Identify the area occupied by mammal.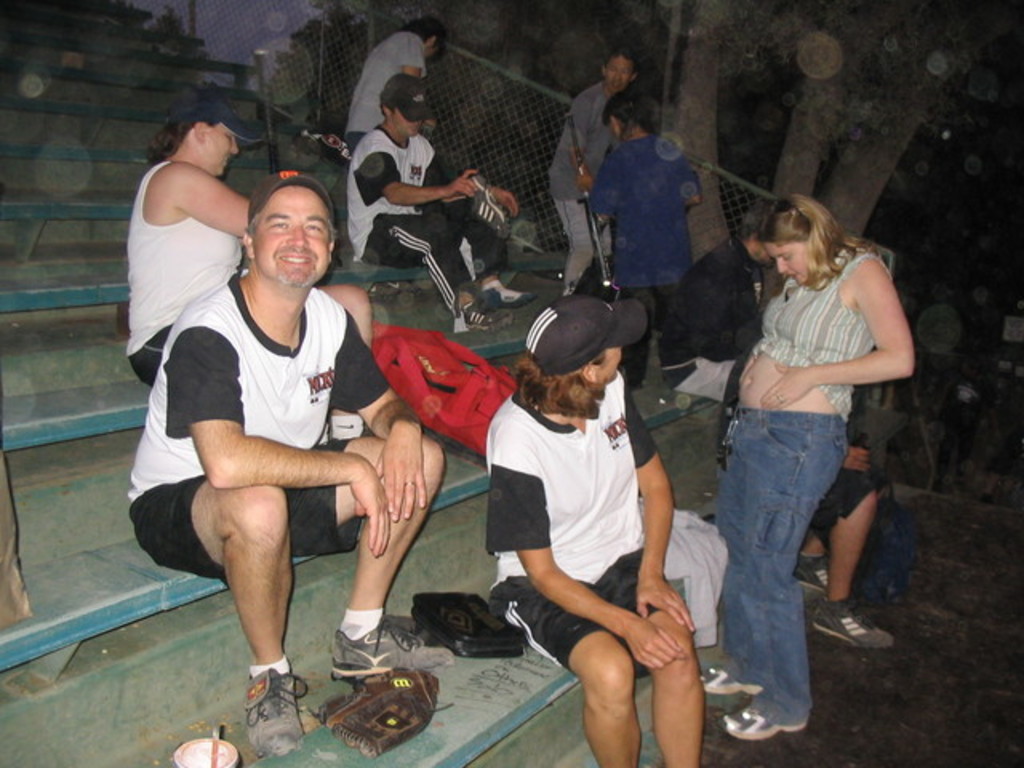
Area: locate(342, 13, 445, 158).
